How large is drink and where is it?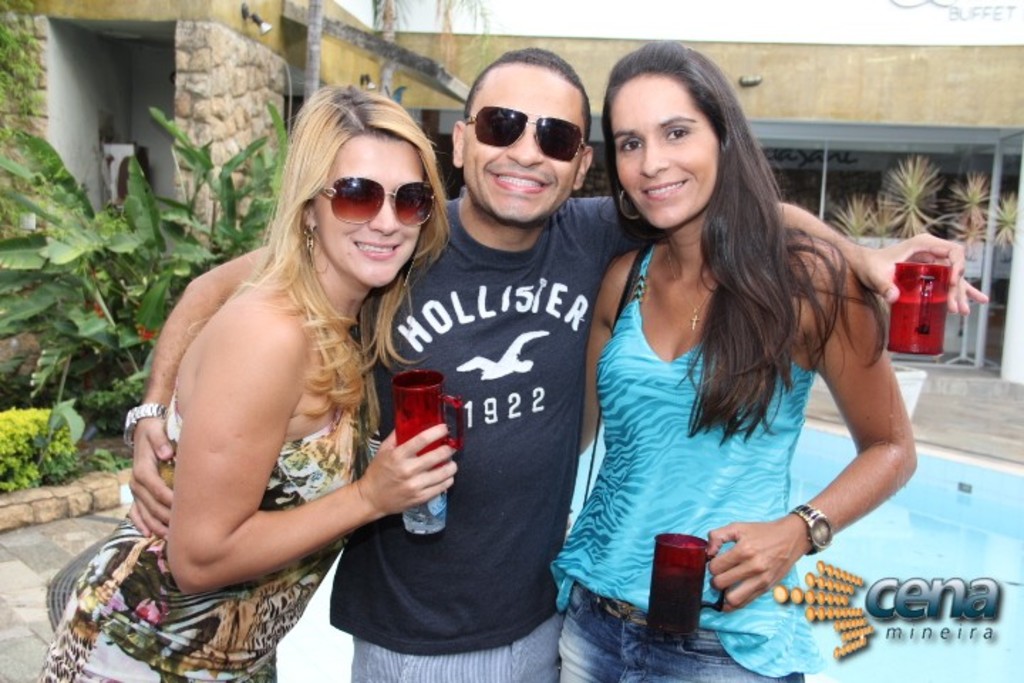
Bounding box: 650, 575, 707, 640.
